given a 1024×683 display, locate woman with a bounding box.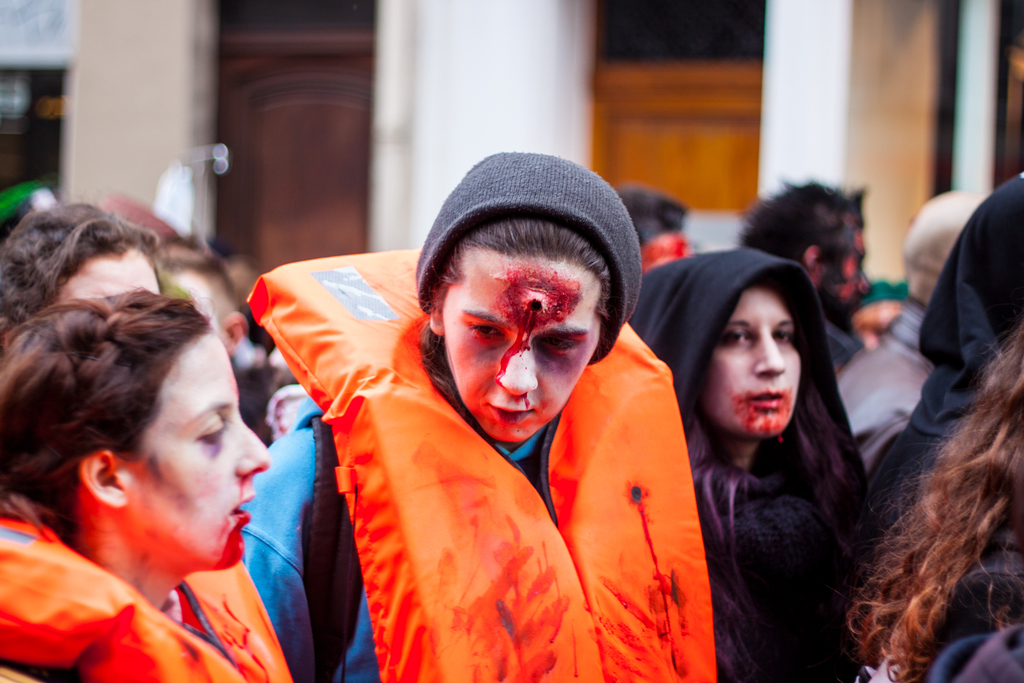
Located: 0 290 290 682.
